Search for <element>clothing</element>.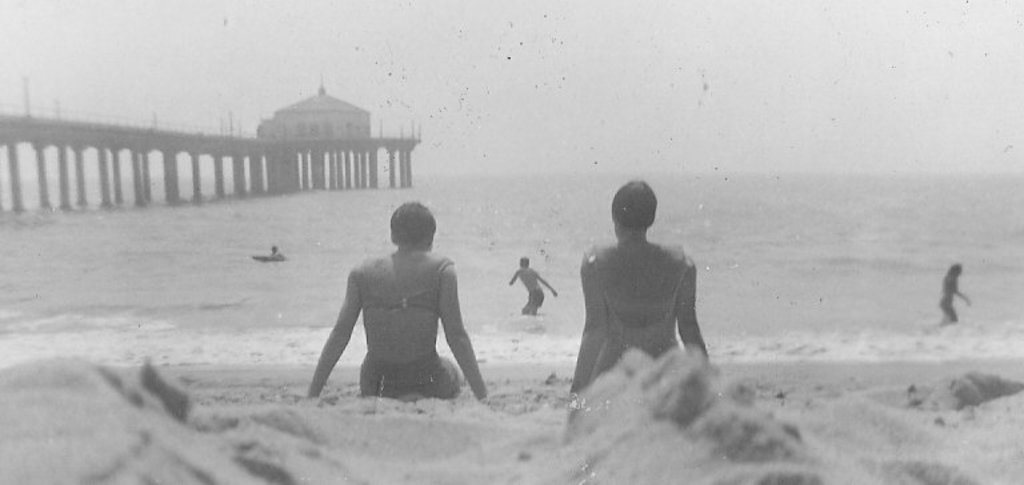
Found at x1=356 y1=253 x2=452 y2=393.
